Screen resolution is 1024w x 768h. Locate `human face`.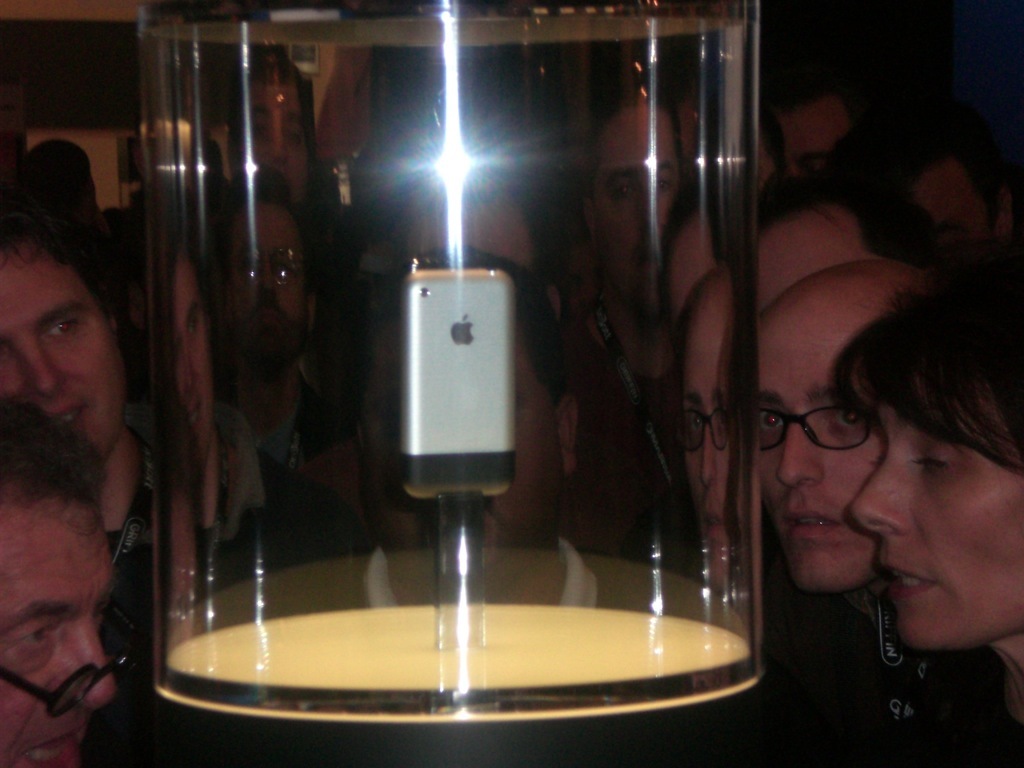
BBox(0, 501, 118, 767).
